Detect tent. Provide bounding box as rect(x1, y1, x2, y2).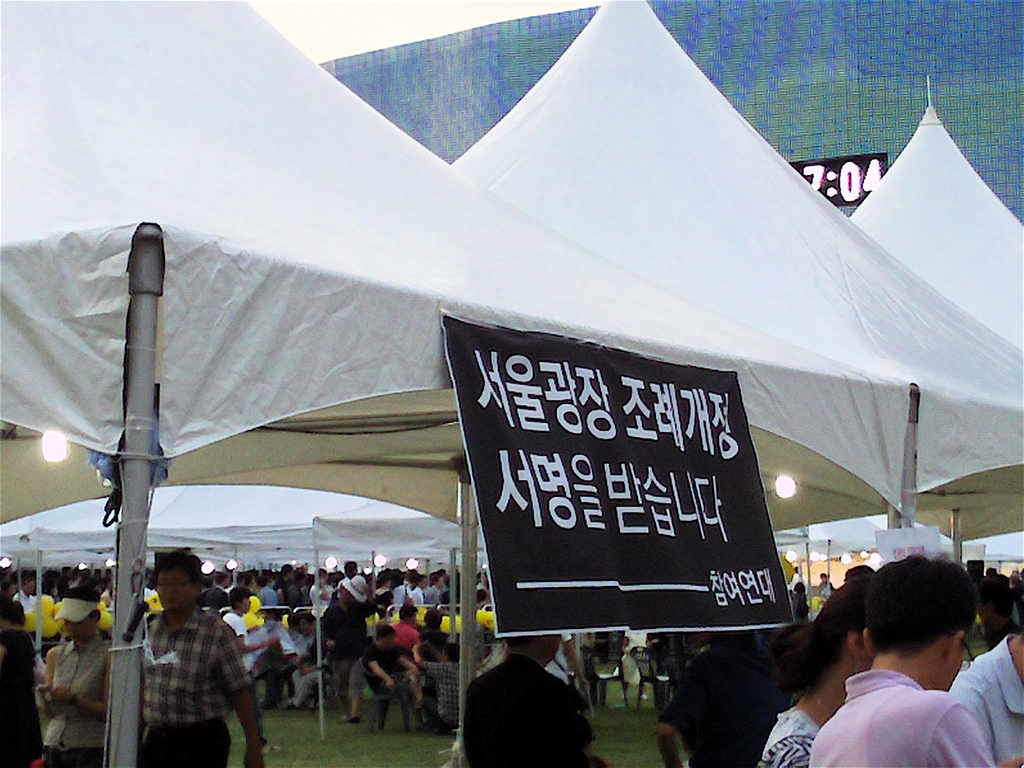
rect(0, 472, 472, 740).
